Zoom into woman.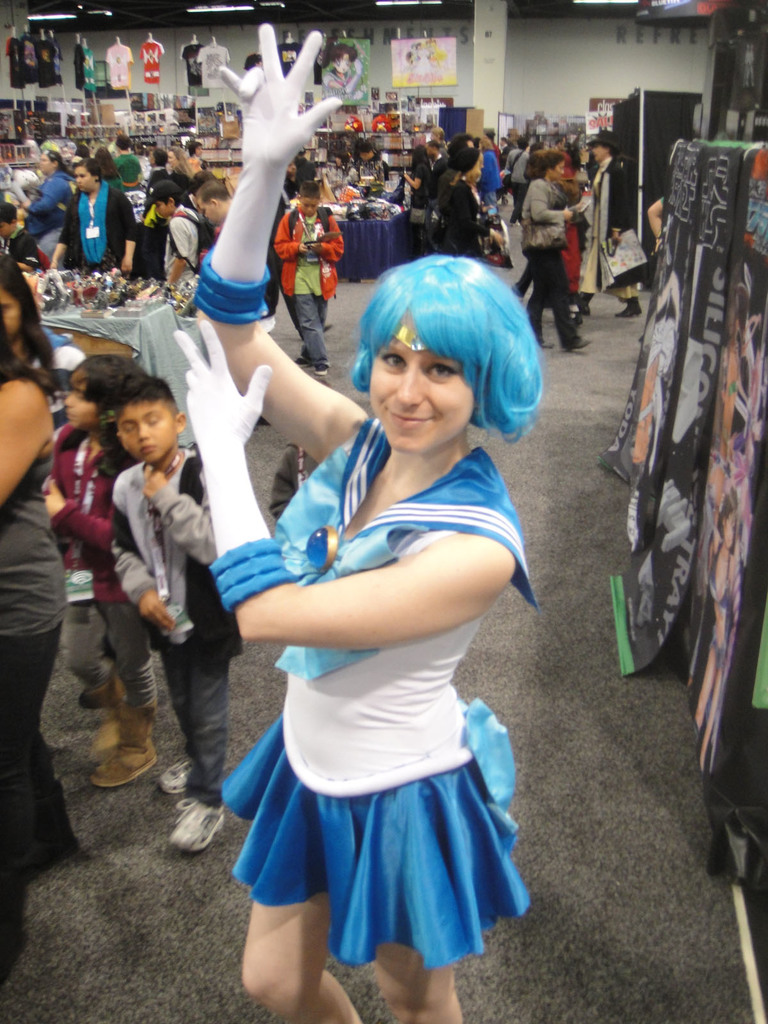
Zoom target: locate(21, 147, 68, 252).
